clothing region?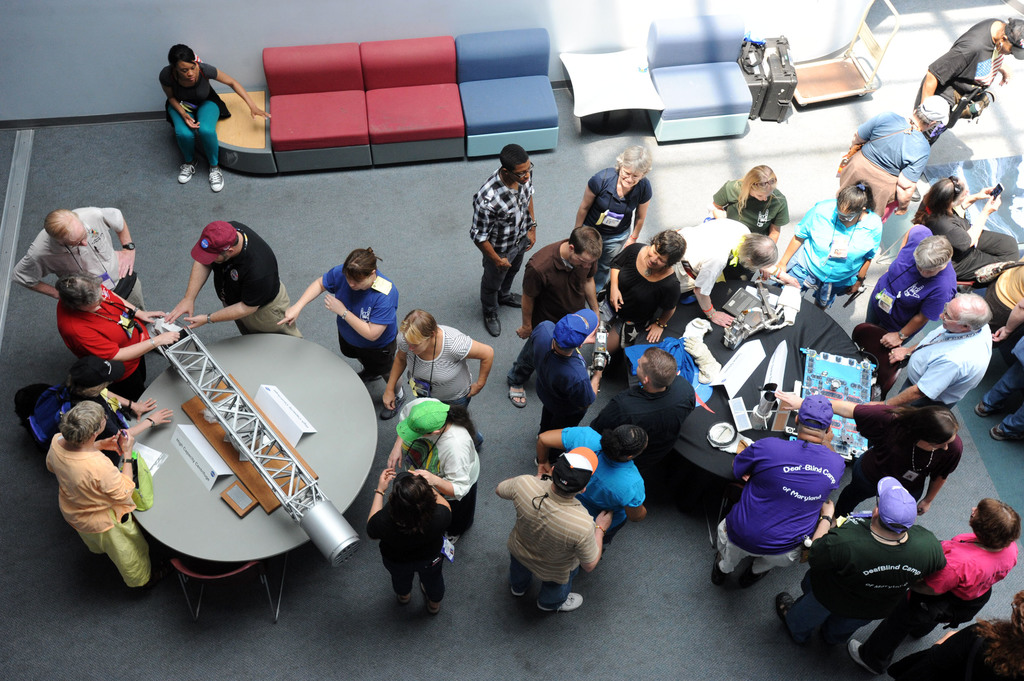
l=677, t=223, r=748, b=300
